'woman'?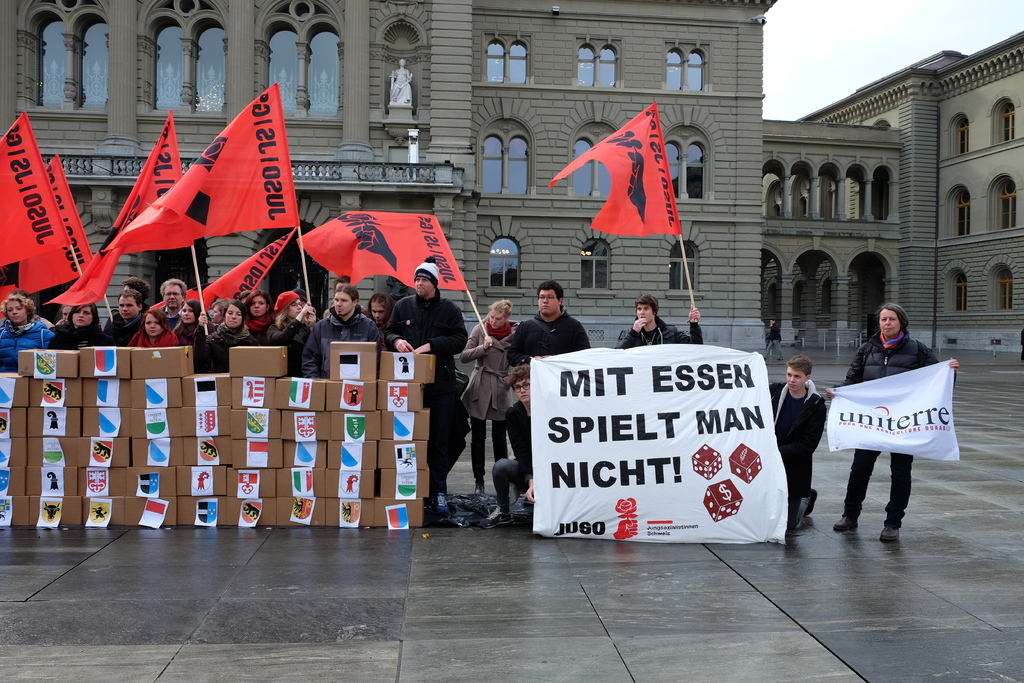
{"left": 173, "top": 301, "right": 204, "bottom": 371}
